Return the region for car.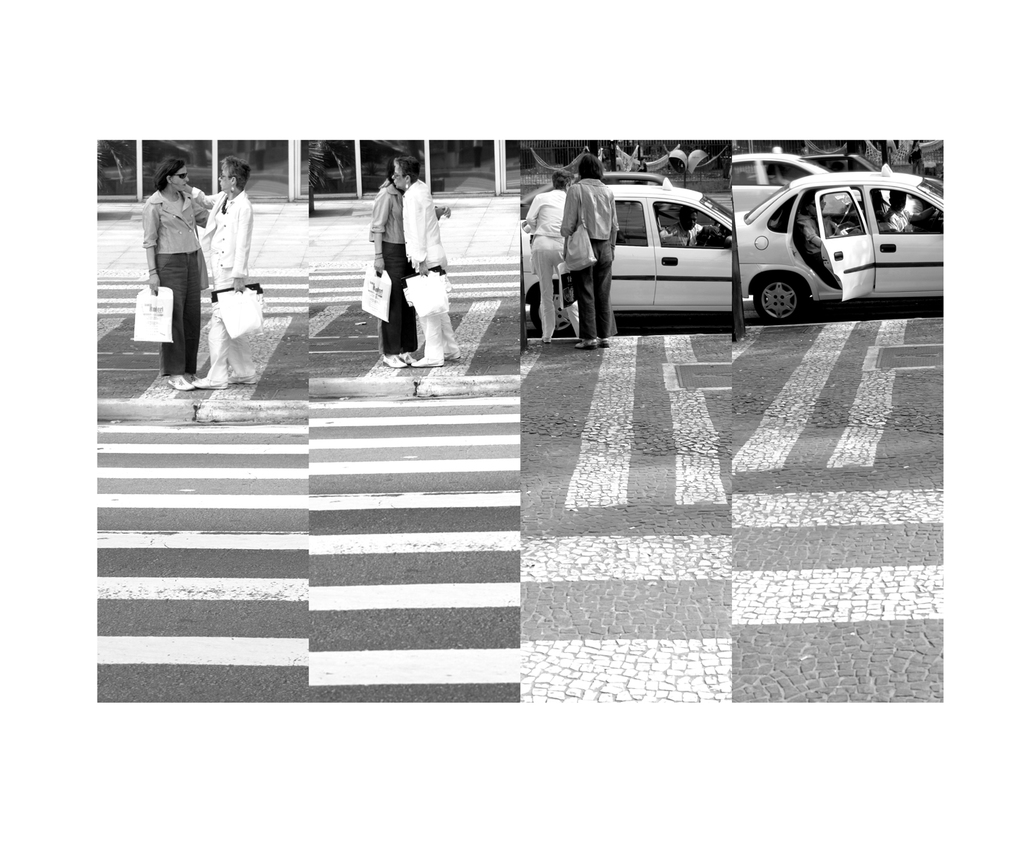
rect(730, 156, 822, 210).
